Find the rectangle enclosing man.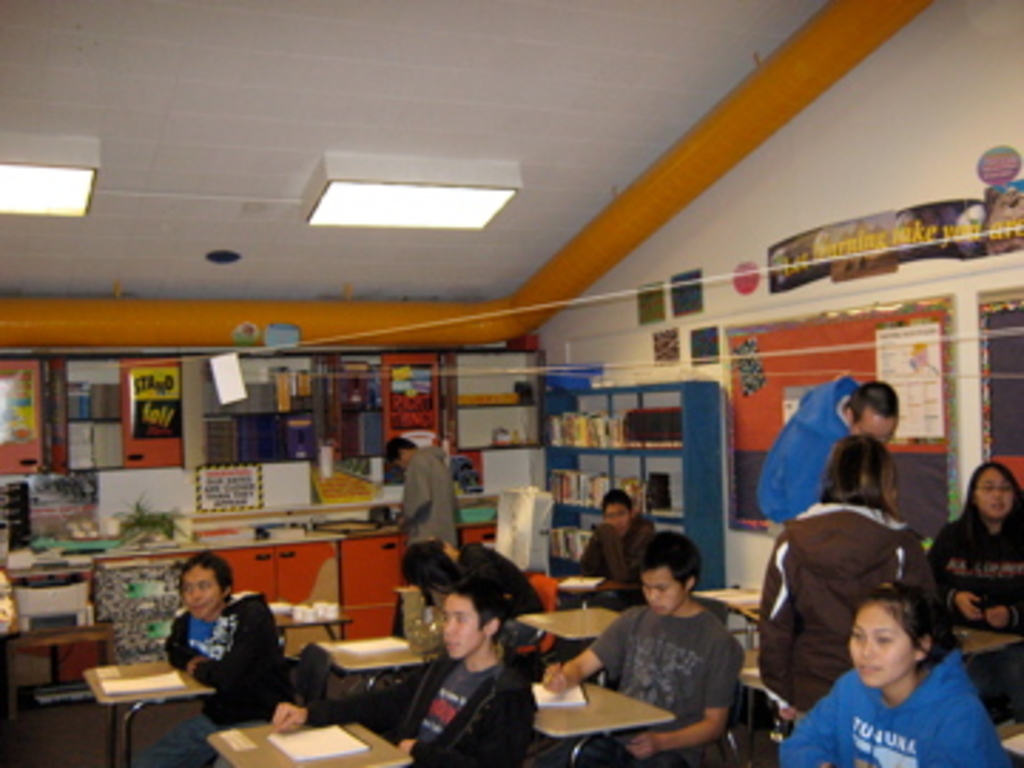
Rect(393, 575, 538, 765).
